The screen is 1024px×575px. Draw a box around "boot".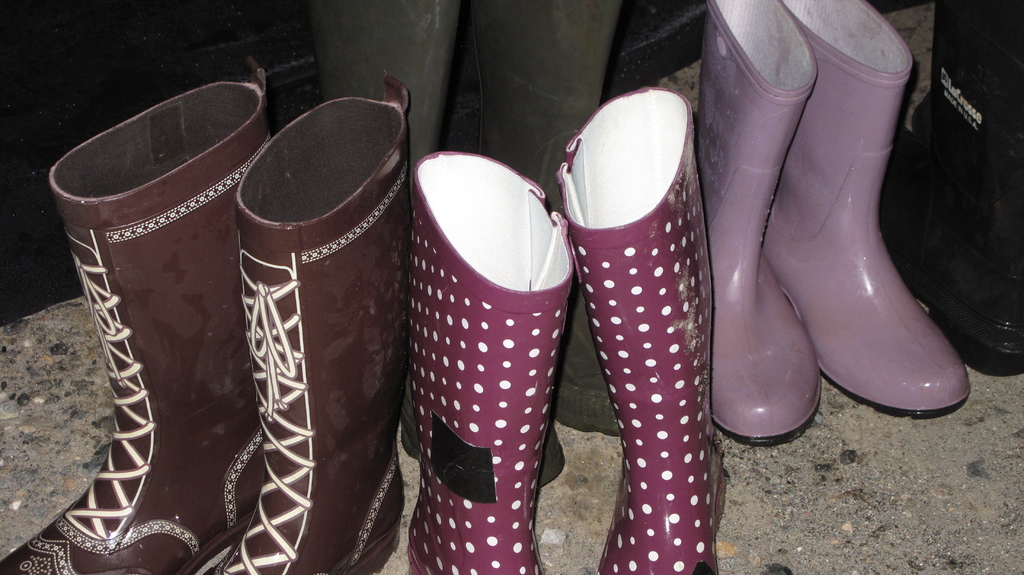
204, 77, 410, 574.
